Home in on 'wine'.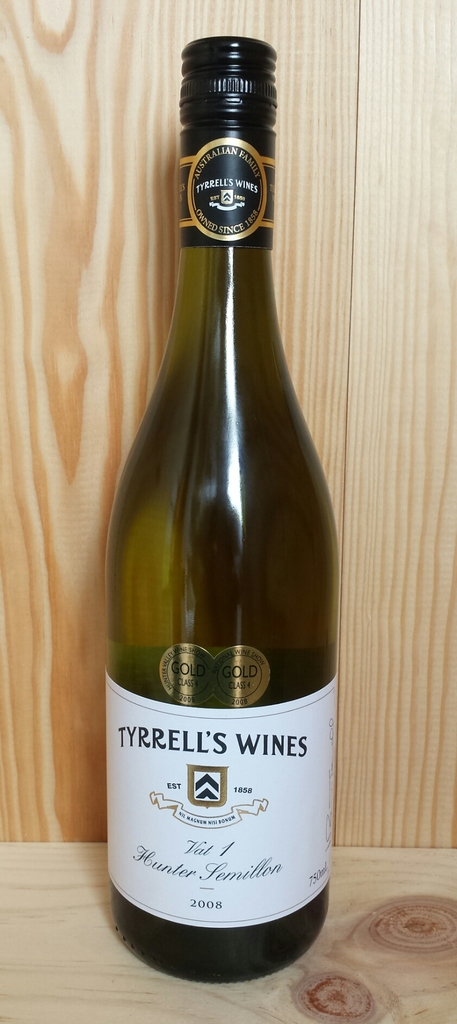
Homed in at bbox=(104, 45, 334, 1014).
